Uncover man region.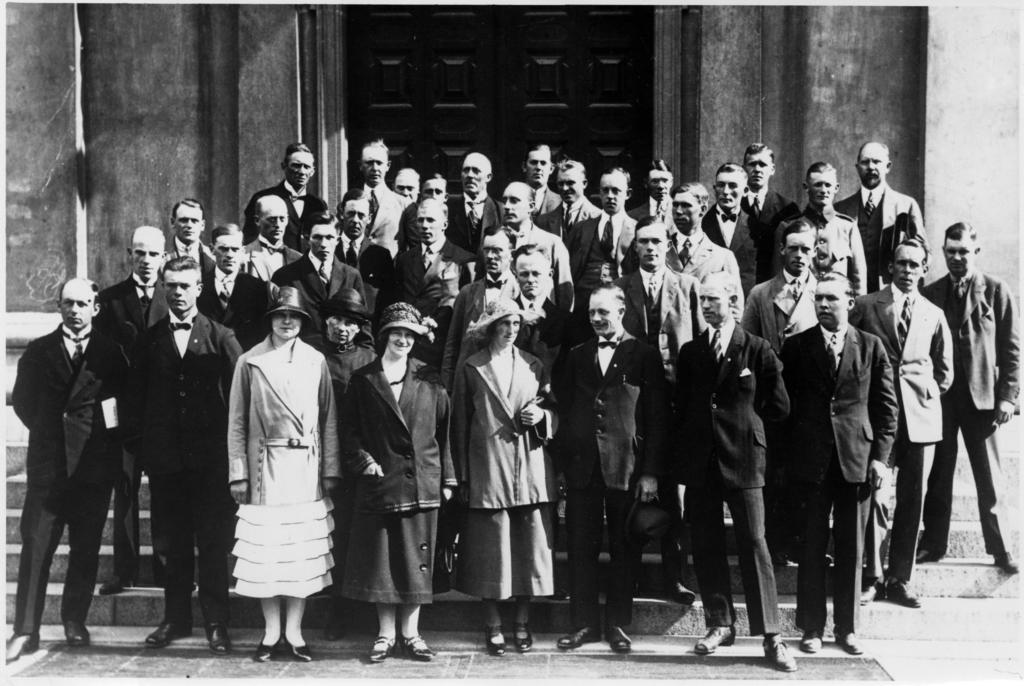
Uncovered: x1=191 y1=223 x2=278 y2=360.
